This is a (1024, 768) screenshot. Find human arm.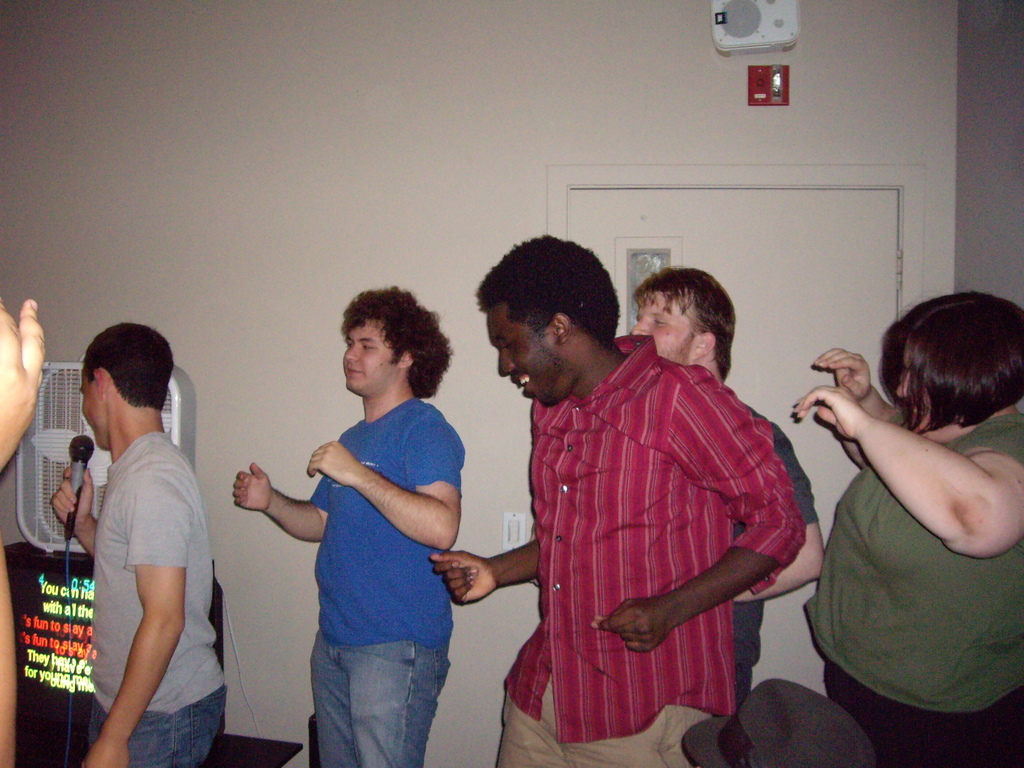
Bounding box: 232 460 329 543.
